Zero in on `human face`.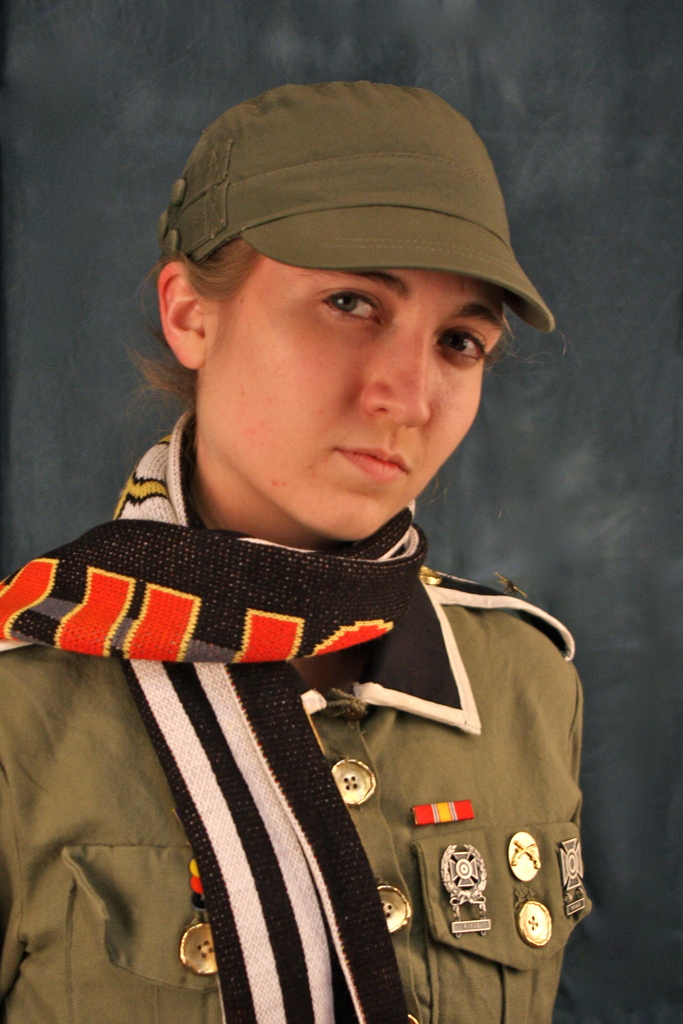
Zeroed in: [x1=199, y1=273, x2=511, y2=540].
